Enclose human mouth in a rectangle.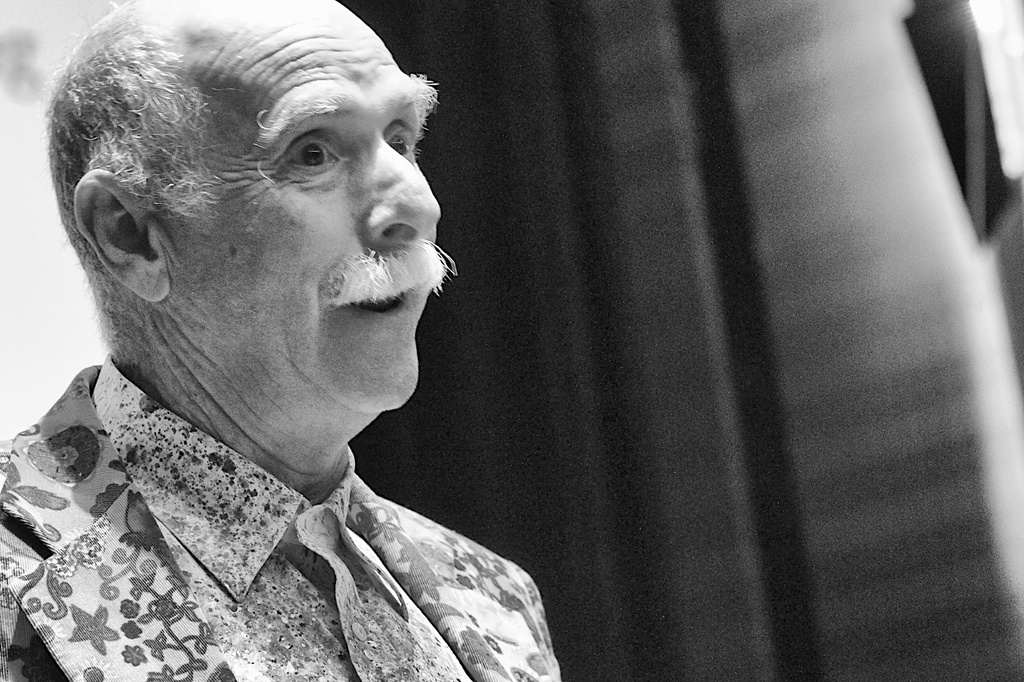
324 256 451 326.
